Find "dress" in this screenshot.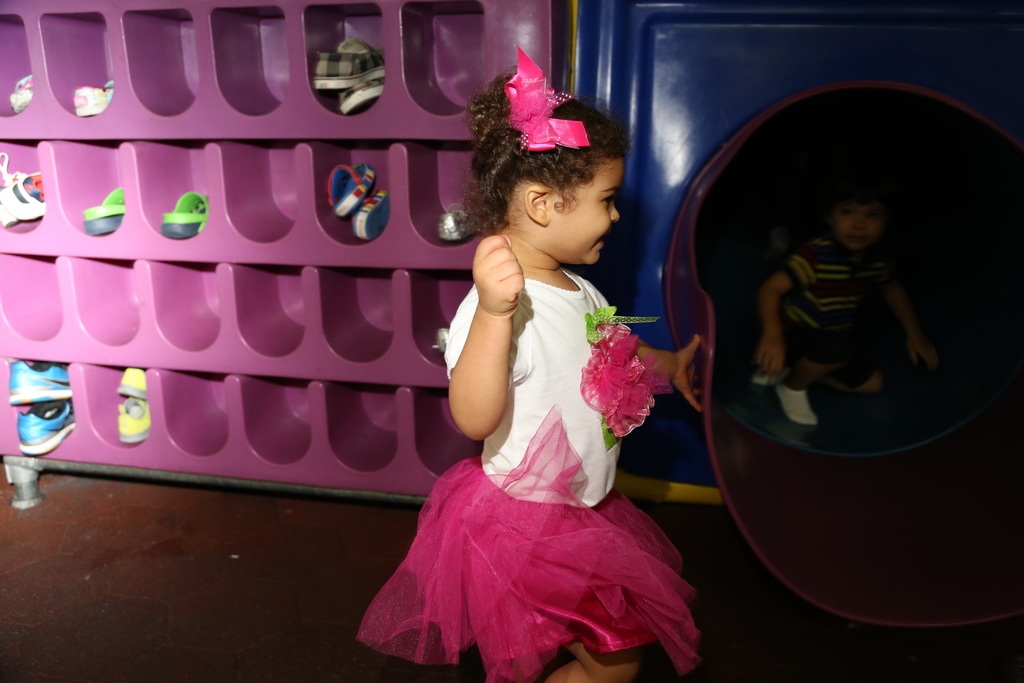
The bounding box for "dress" is 355/270/699/682.
